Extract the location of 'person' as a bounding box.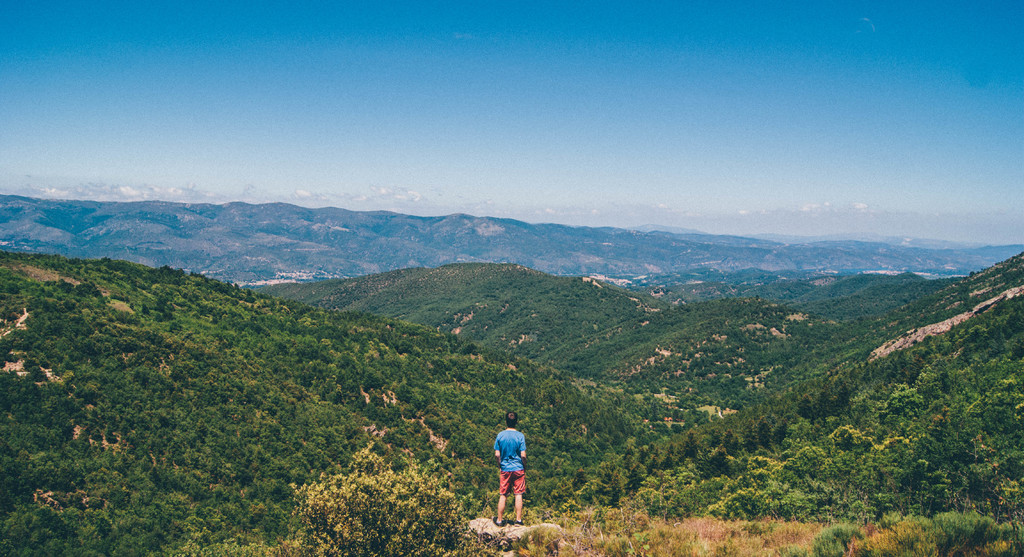
<bbox>488, 412, 535, 516</bbox>.
